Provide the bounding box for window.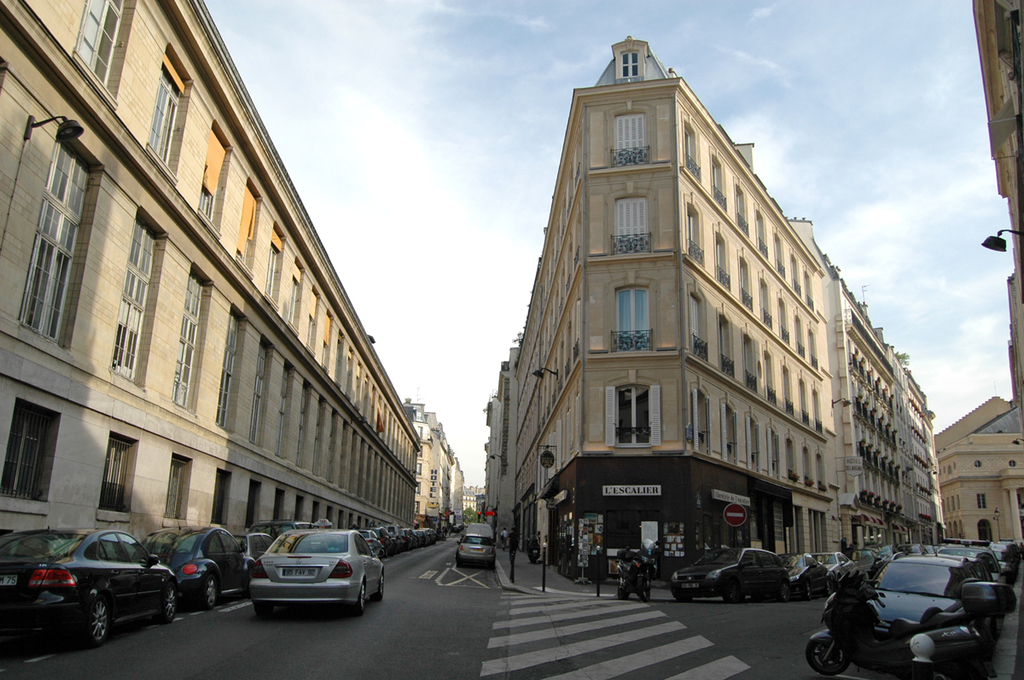
x1=294 y1=381 x2=320 y2=464.
